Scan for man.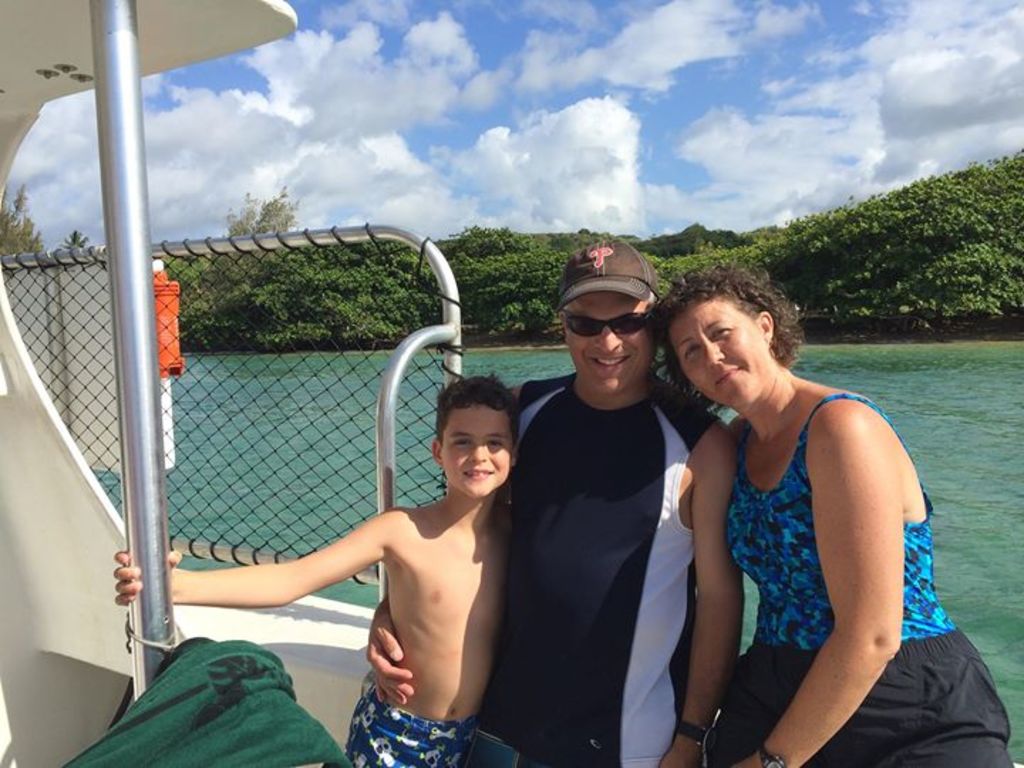
Scan result: bbox(488, 245, 713, 767).
